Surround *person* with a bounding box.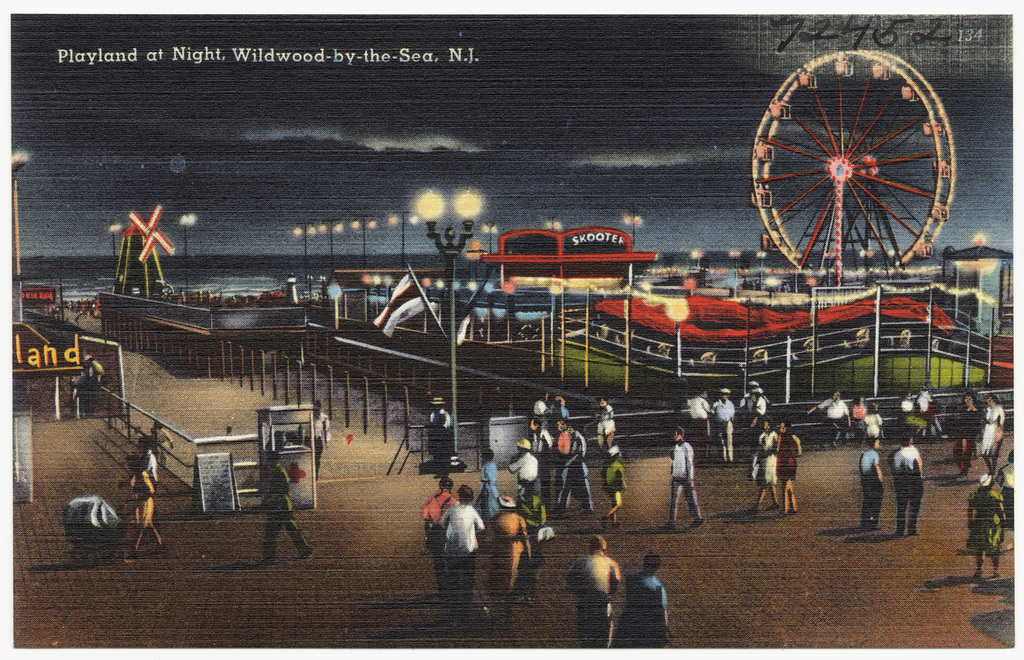
[x1=907, y1=390, x2=929, y2=443].
